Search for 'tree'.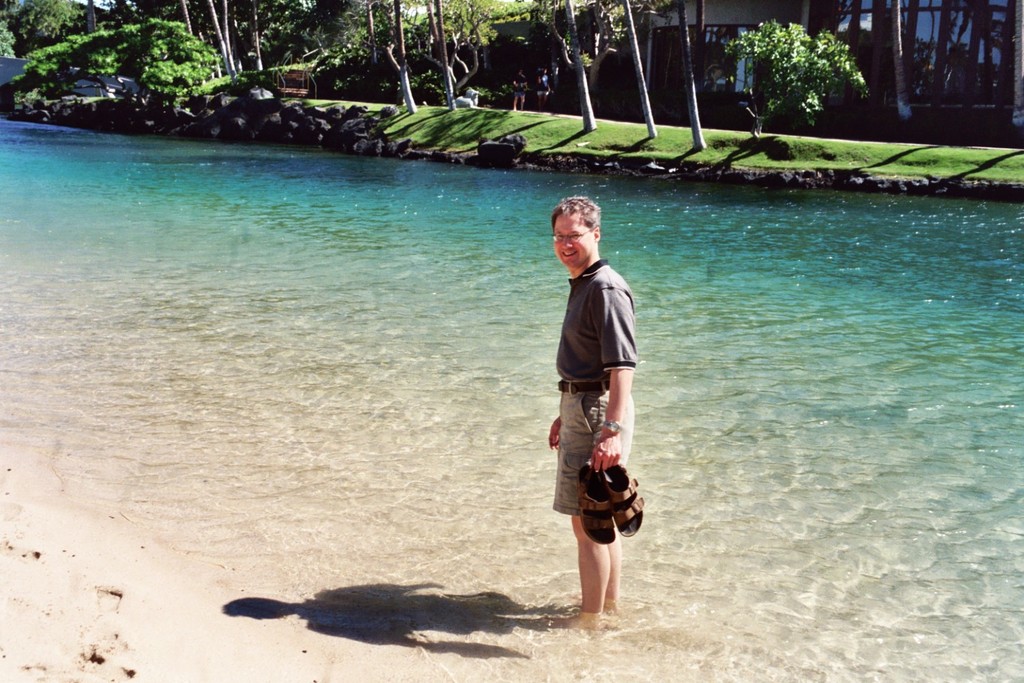
Found at x1=385, y1=0, x2=418, y2=111.
